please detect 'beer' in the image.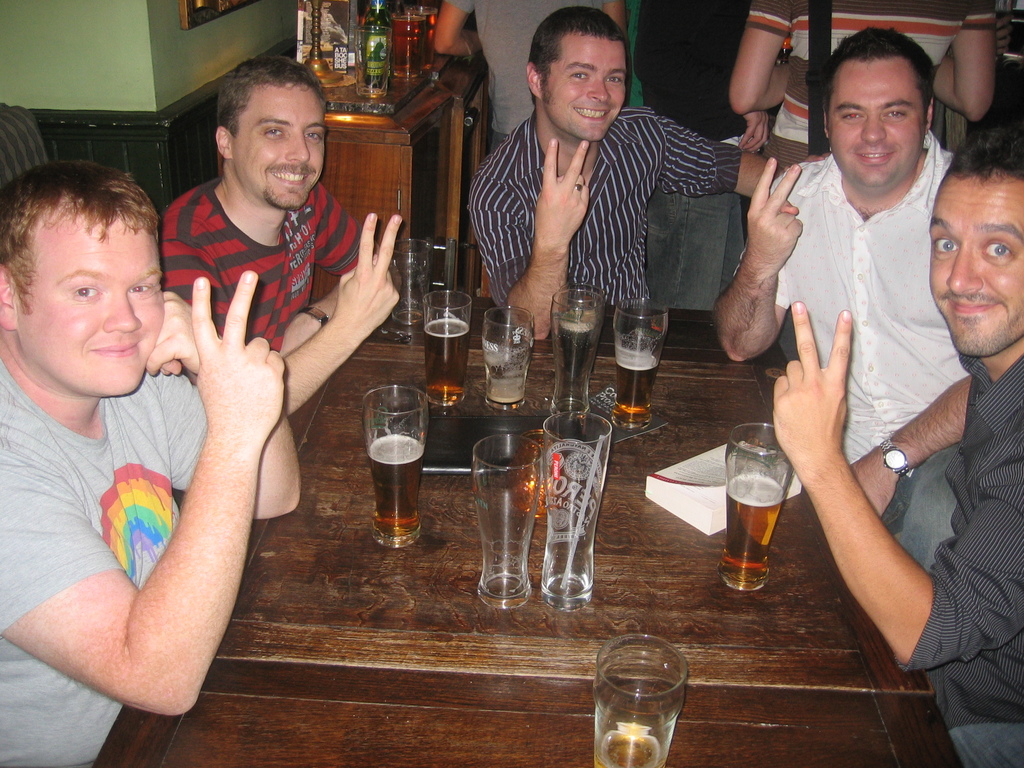
[x1=424, y1=316, x2=468, y2=400].
